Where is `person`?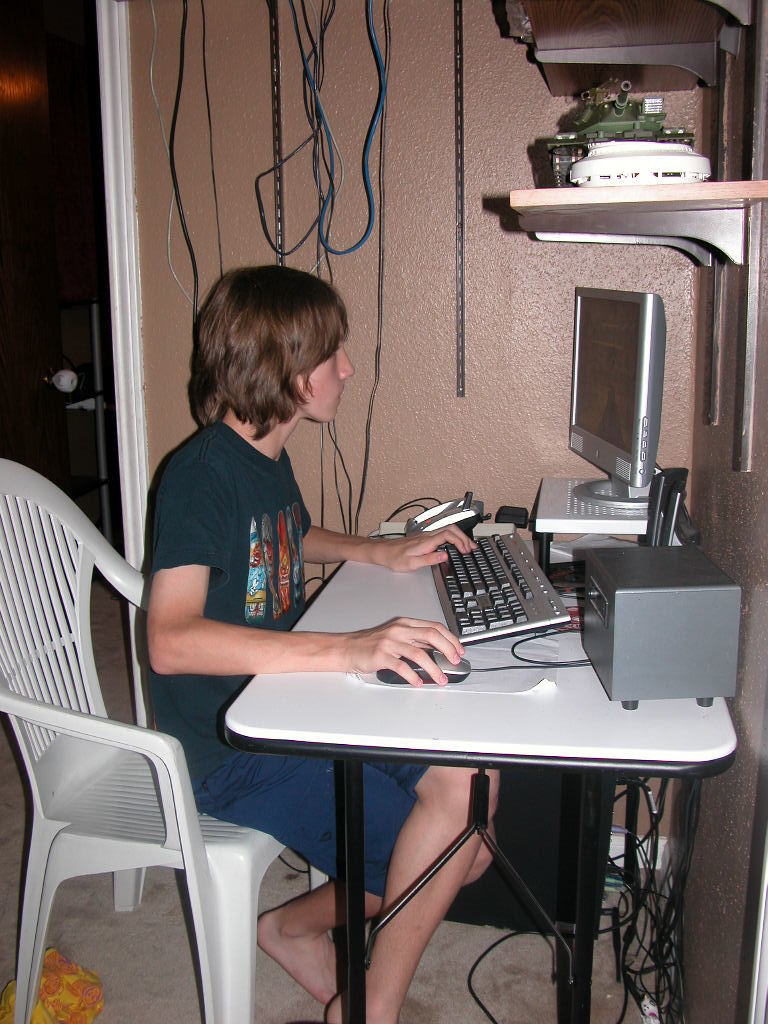
138 265 480 1023.
